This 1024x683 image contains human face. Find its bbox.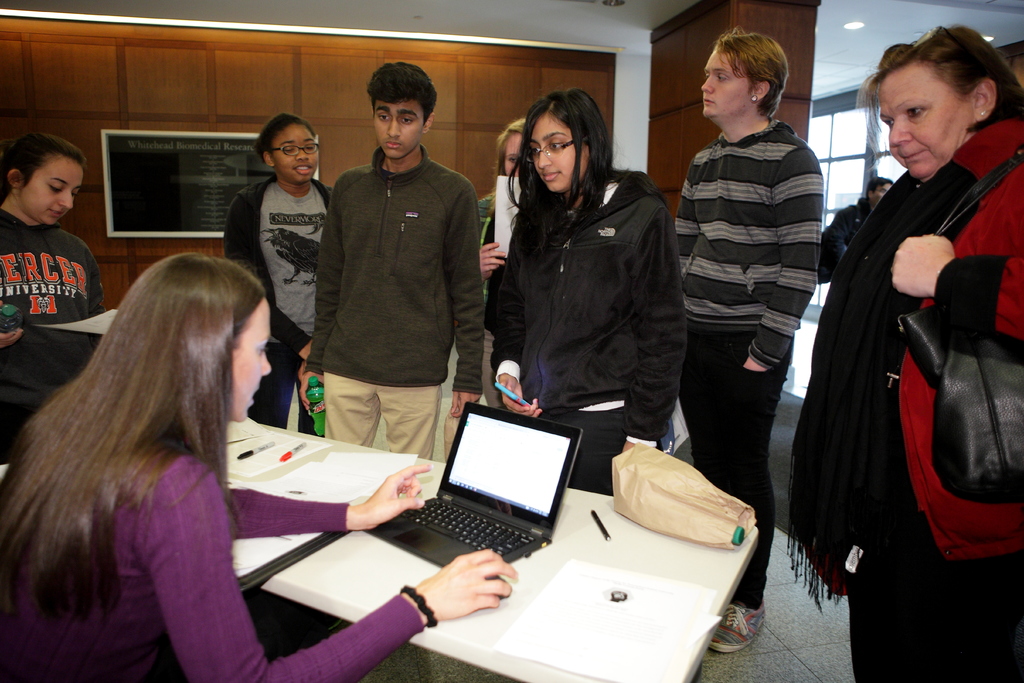
left=226, top=299, right=271, bottom=419.
